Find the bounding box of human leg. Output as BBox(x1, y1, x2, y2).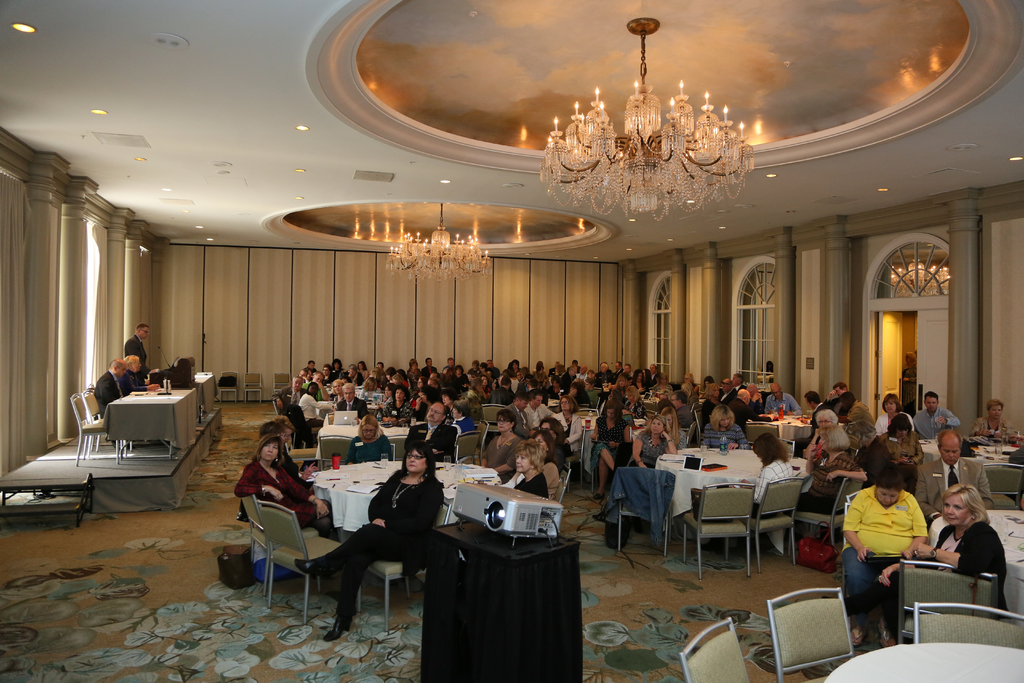
BBox(593, 452, 609, 502).
